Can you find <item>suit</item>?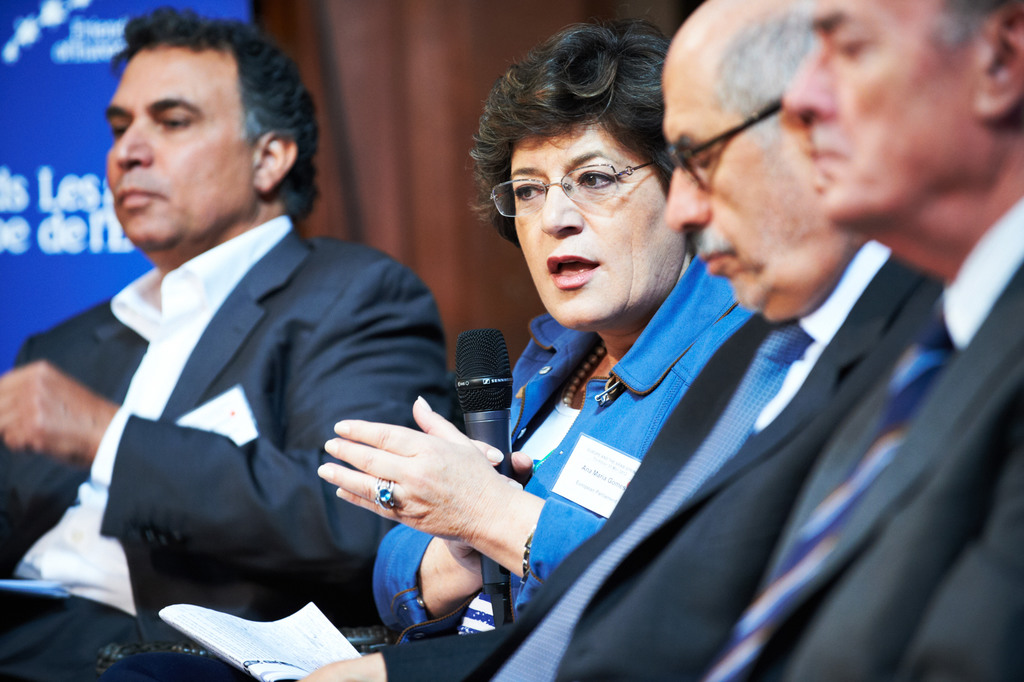
Yes, bounding box: pyautogui.locateOnScreen(42, 135, 465, 640).
